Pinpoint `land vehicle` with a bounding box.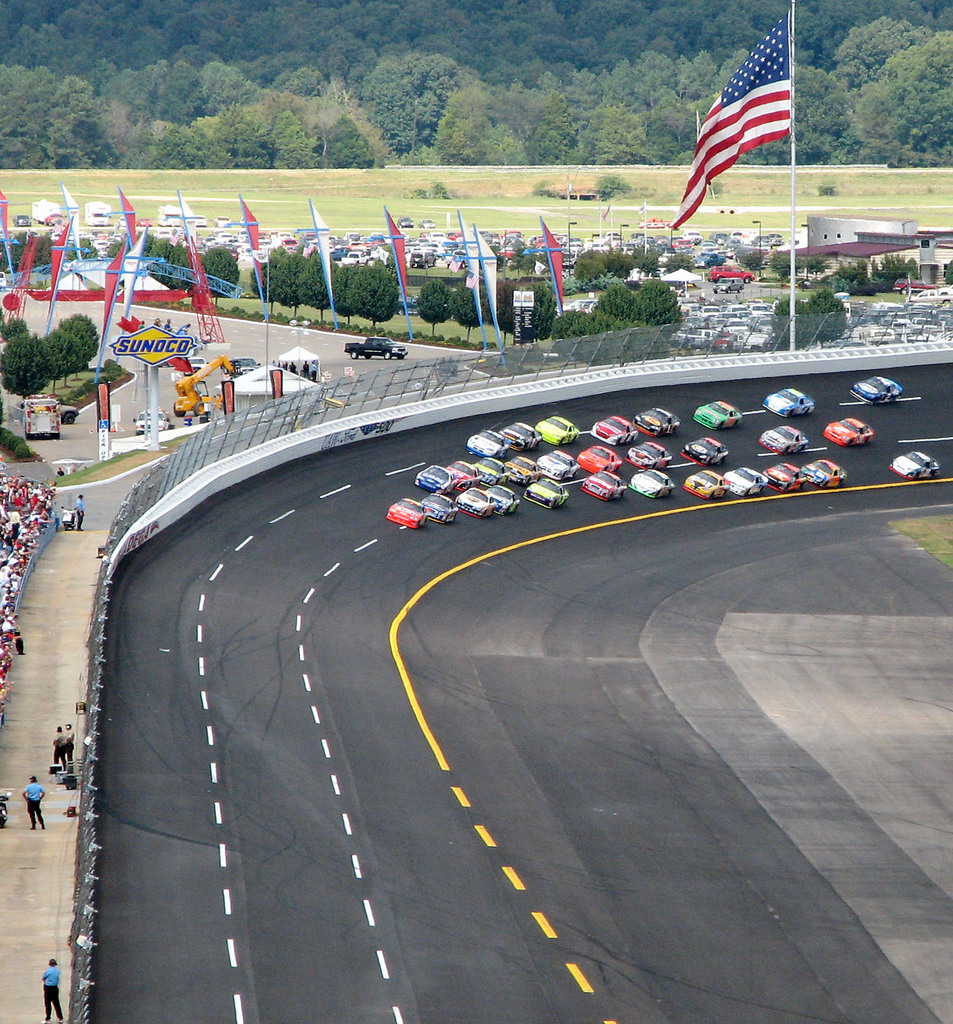
(345, 333, 410, 359).
